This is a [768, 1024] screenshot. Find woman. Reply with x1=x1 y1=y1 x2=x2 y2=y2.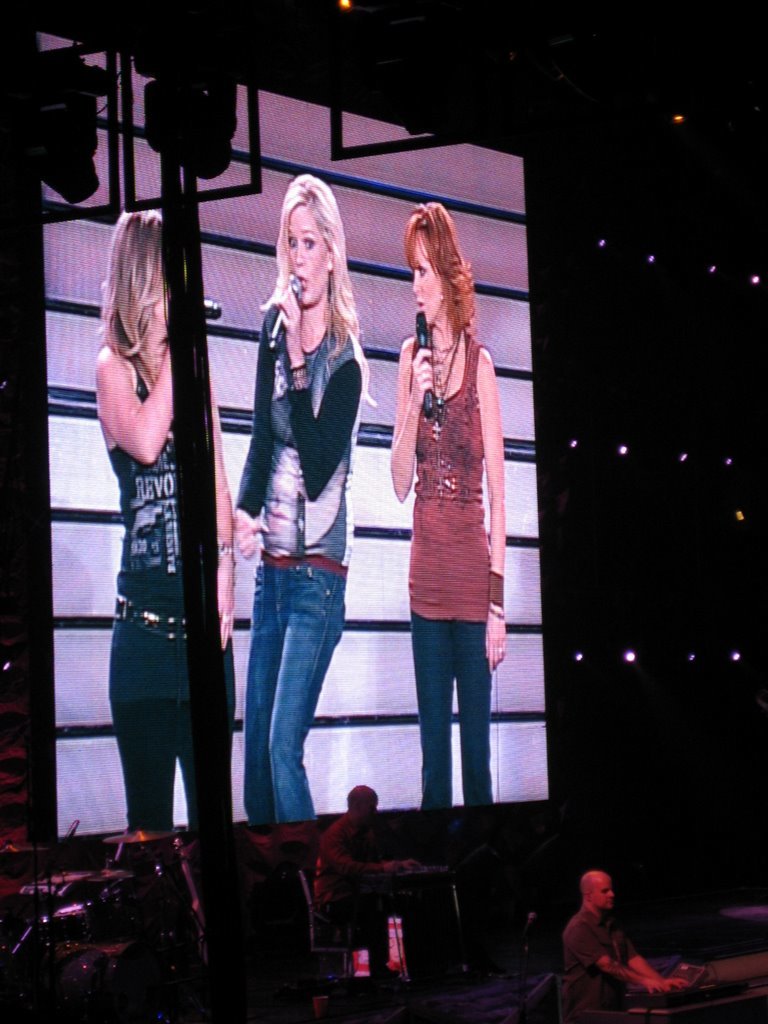
x1=229 y1=173 x2=372 y2=817.
